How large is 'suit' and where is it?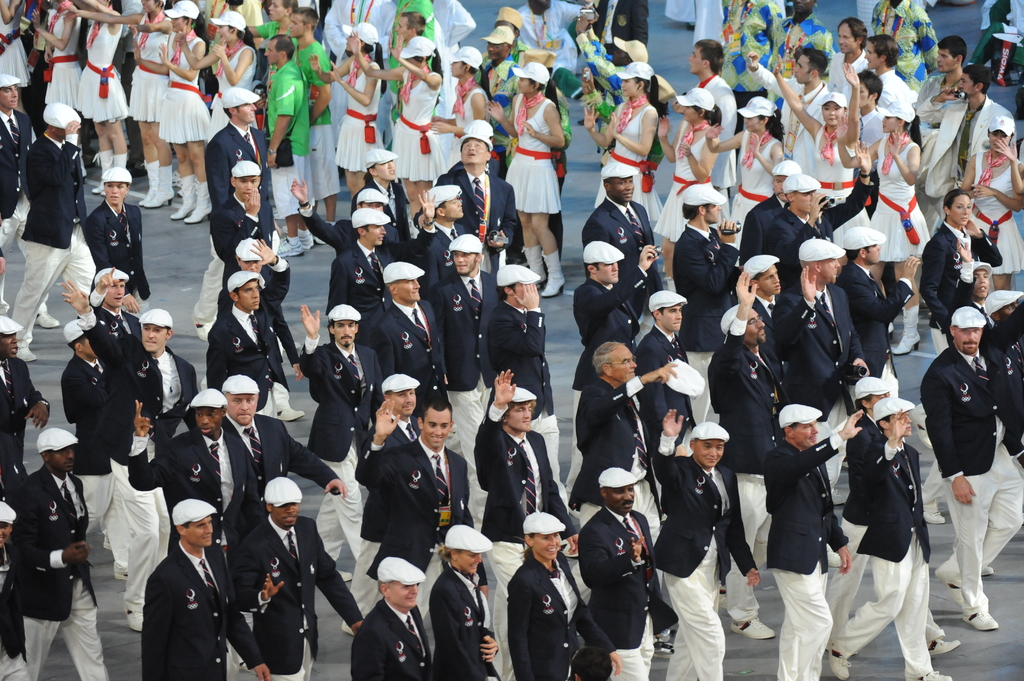
Bounding box: <region>363, 298, 455, 418</region>.
